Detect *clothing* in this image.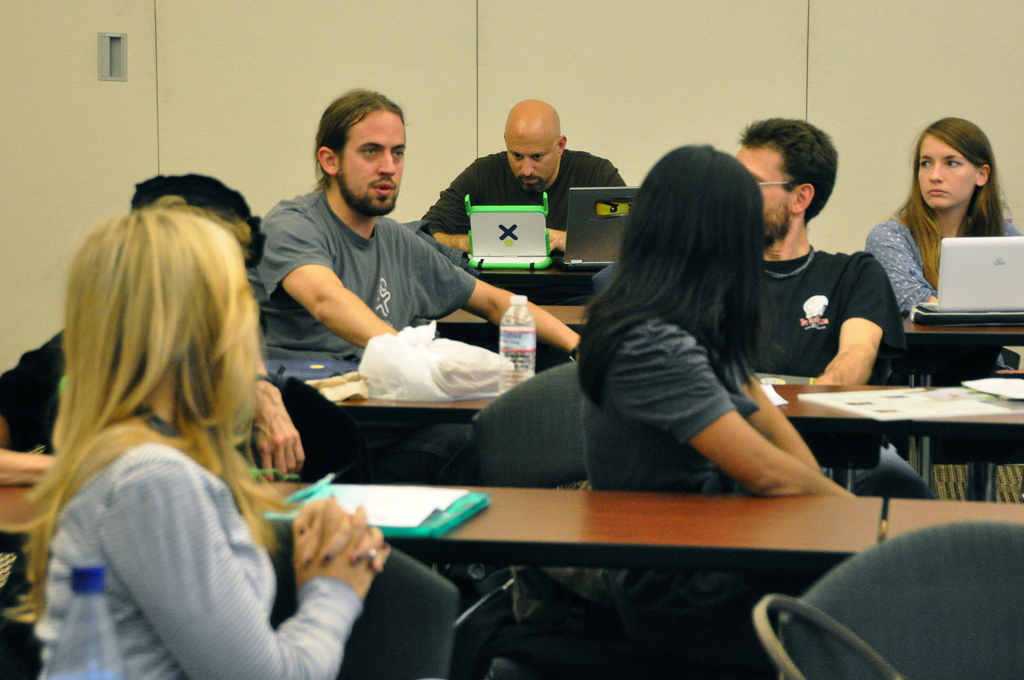
Detection: bbox(755, 243, 947, 500).
